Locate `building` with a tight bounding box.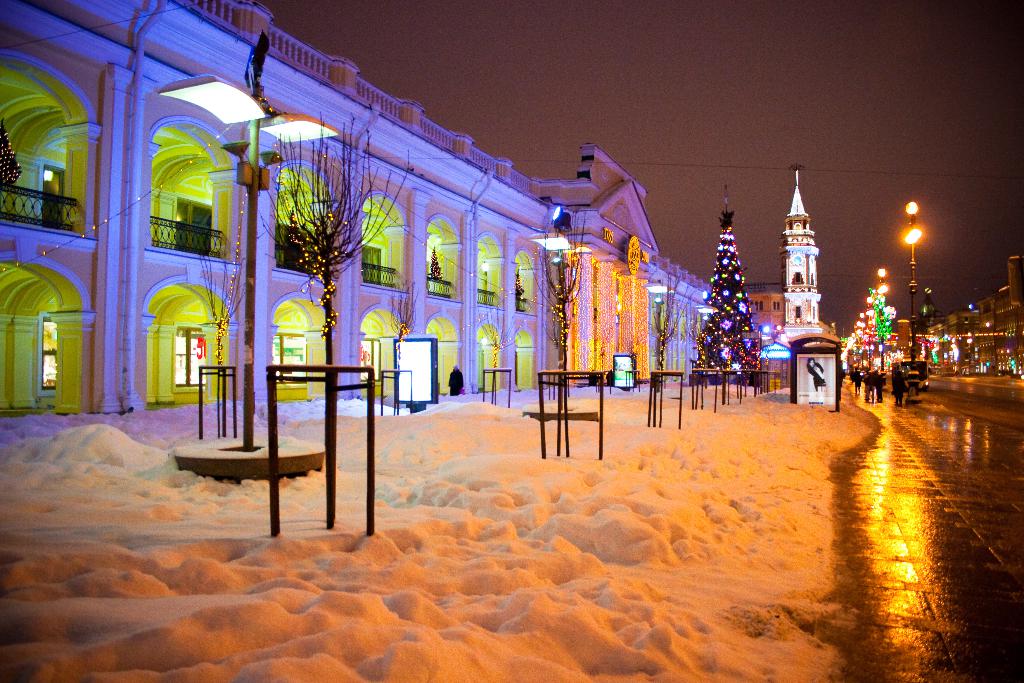
<box>0,0,717,419</box>.
